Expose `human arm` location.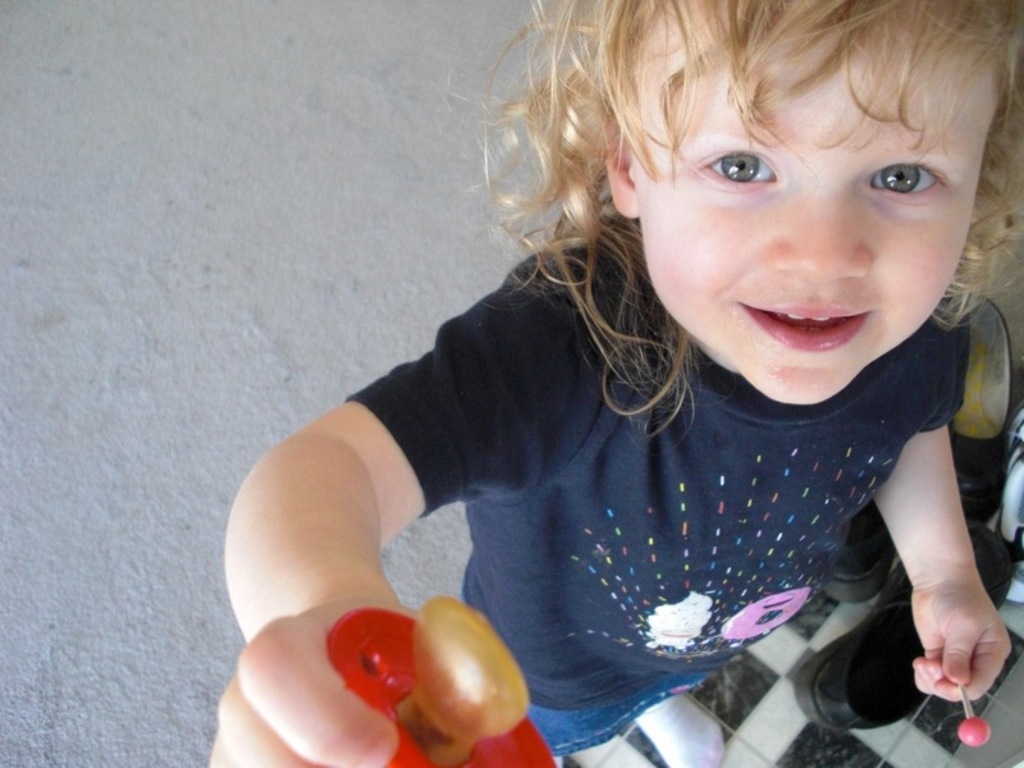
Exposed at bbox=[870, 333, 1016, 704].
